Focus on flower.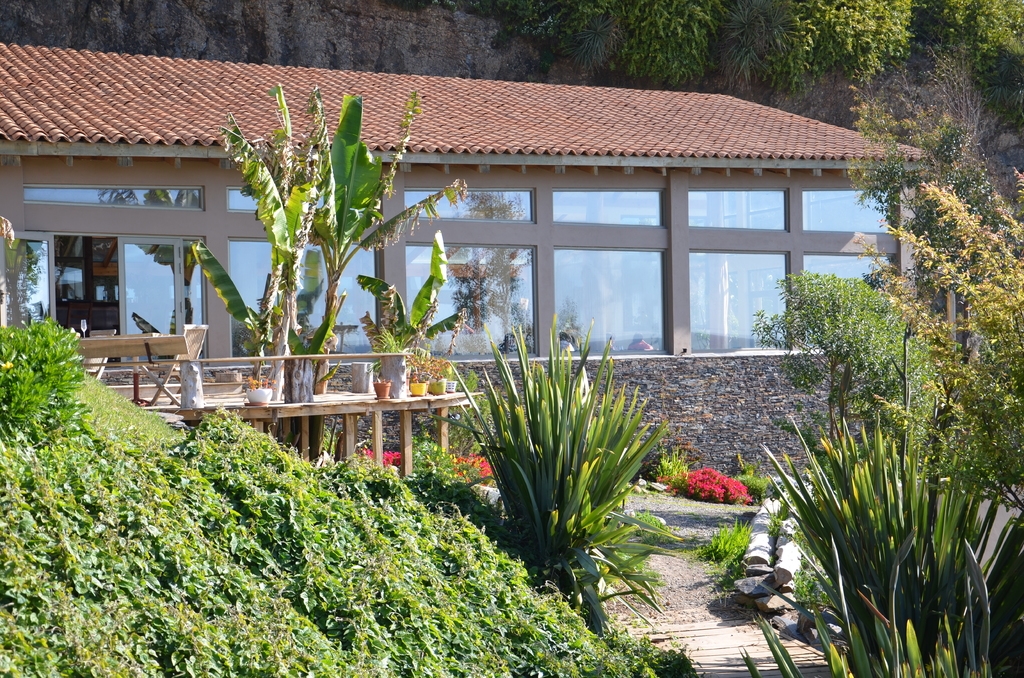
Focused at region(450, 452, 494, 480).
